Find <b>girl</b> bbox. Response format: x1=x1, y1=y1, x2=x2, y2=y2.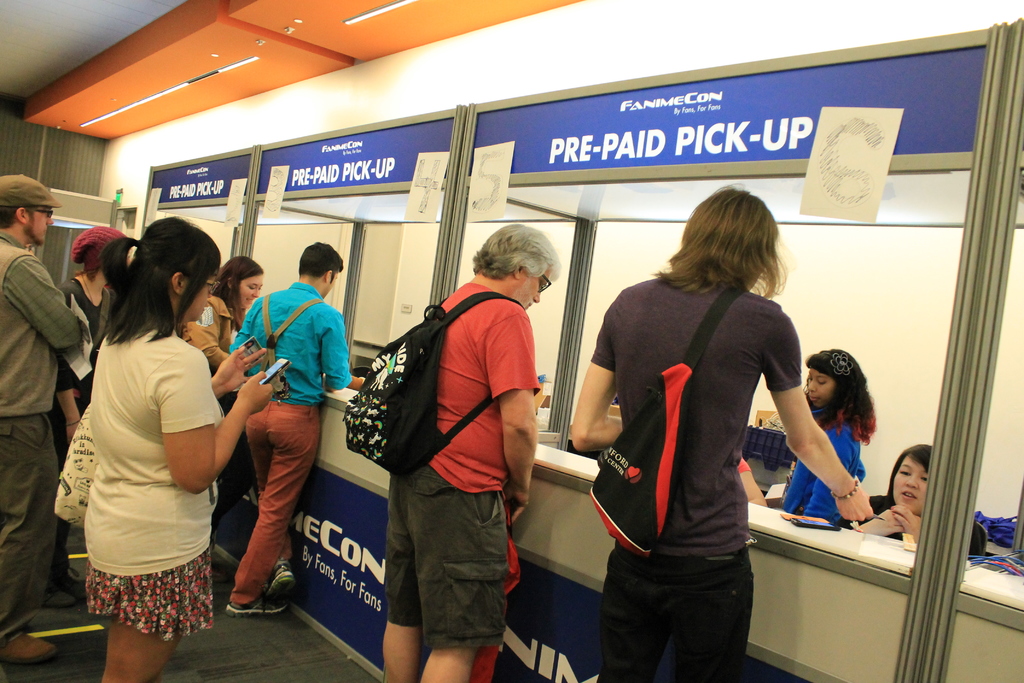
x1=785, y1=350, x2=870, y2=522.
